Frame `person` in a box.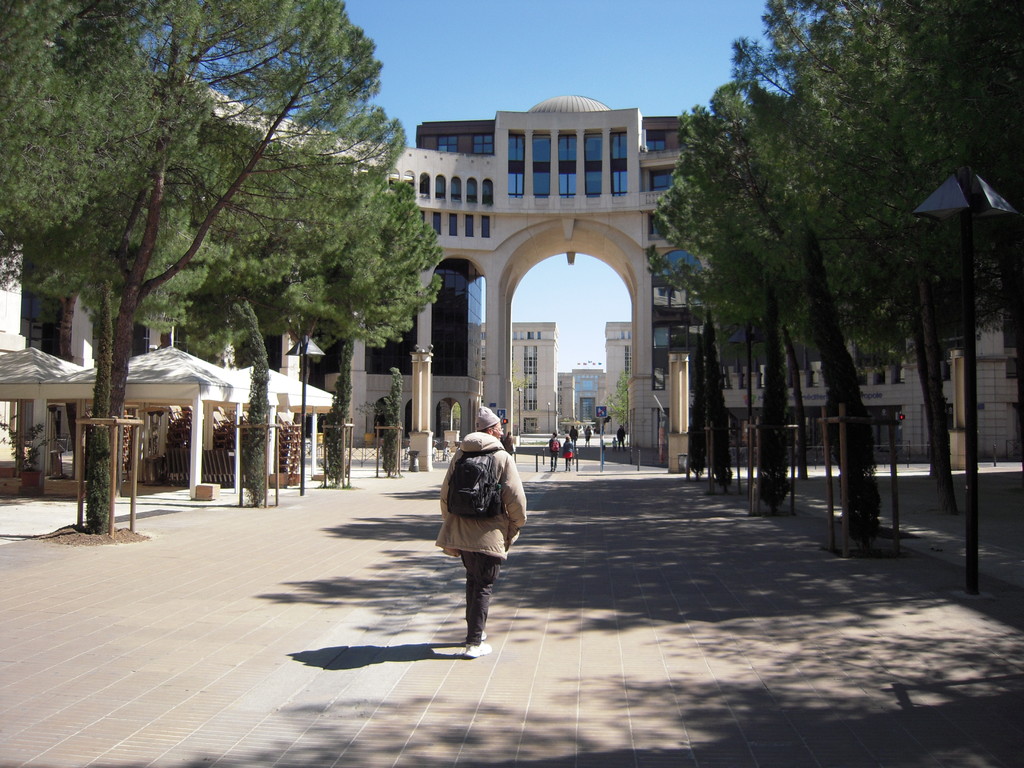
{"x1": 501, "y1": 430, "x2": 515, "y2": 458}.
